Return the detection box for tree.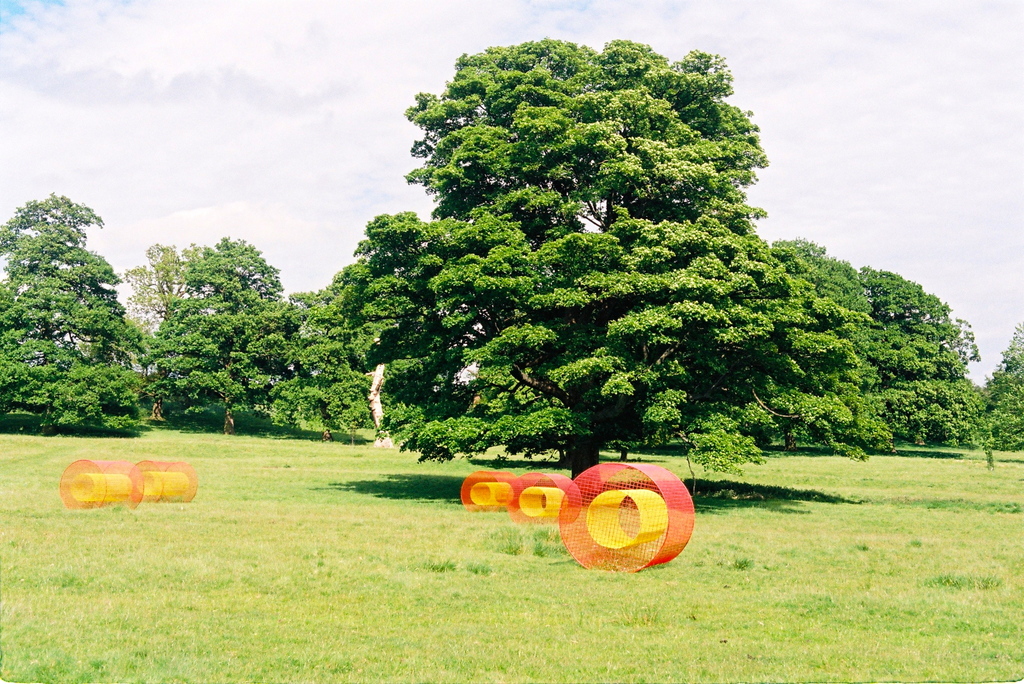
118 245 205 332.
